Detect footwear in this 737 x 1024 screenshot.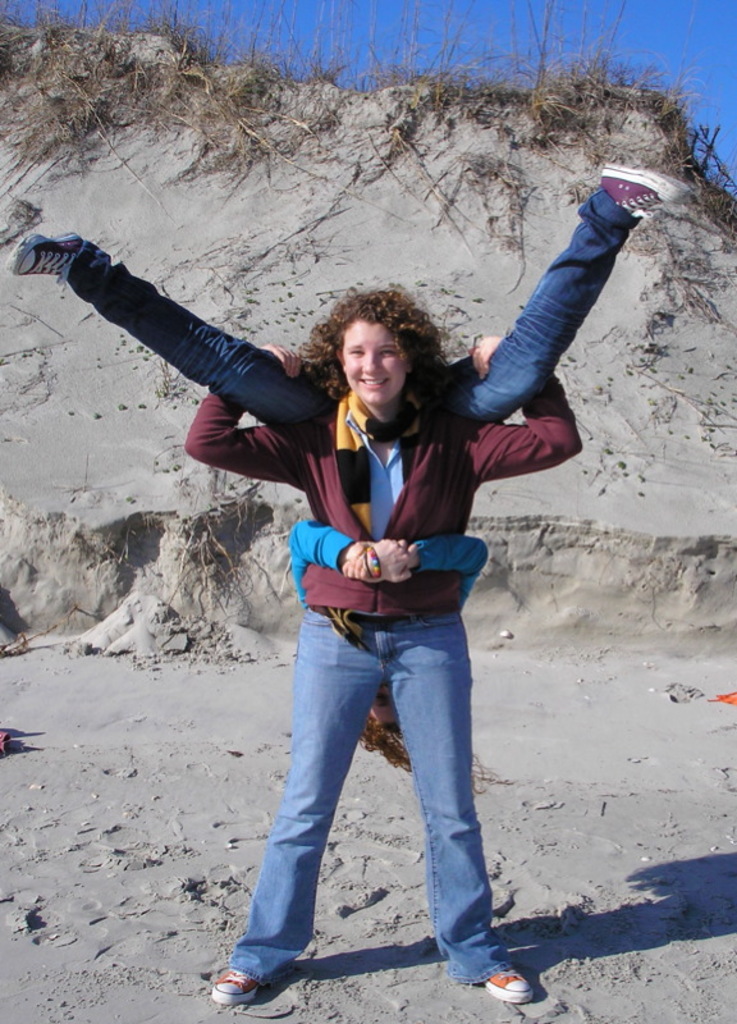
Detection: 489,965,539,1004.
